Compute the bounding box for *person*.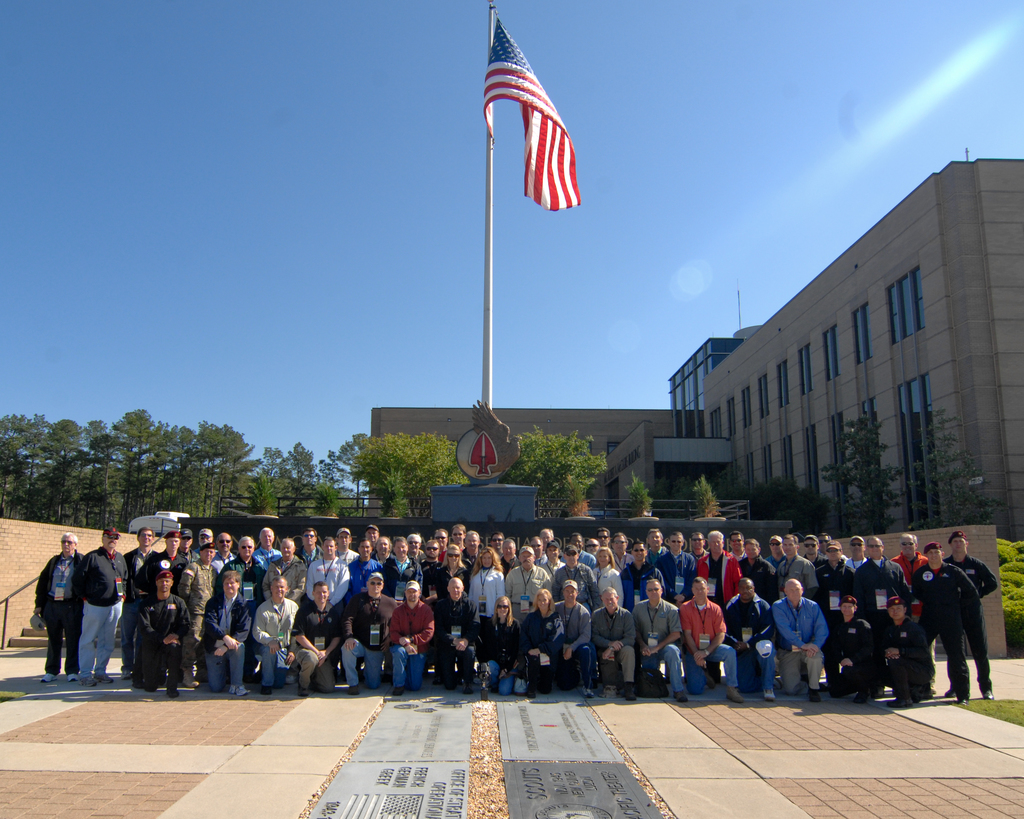
596/585/639/691.
